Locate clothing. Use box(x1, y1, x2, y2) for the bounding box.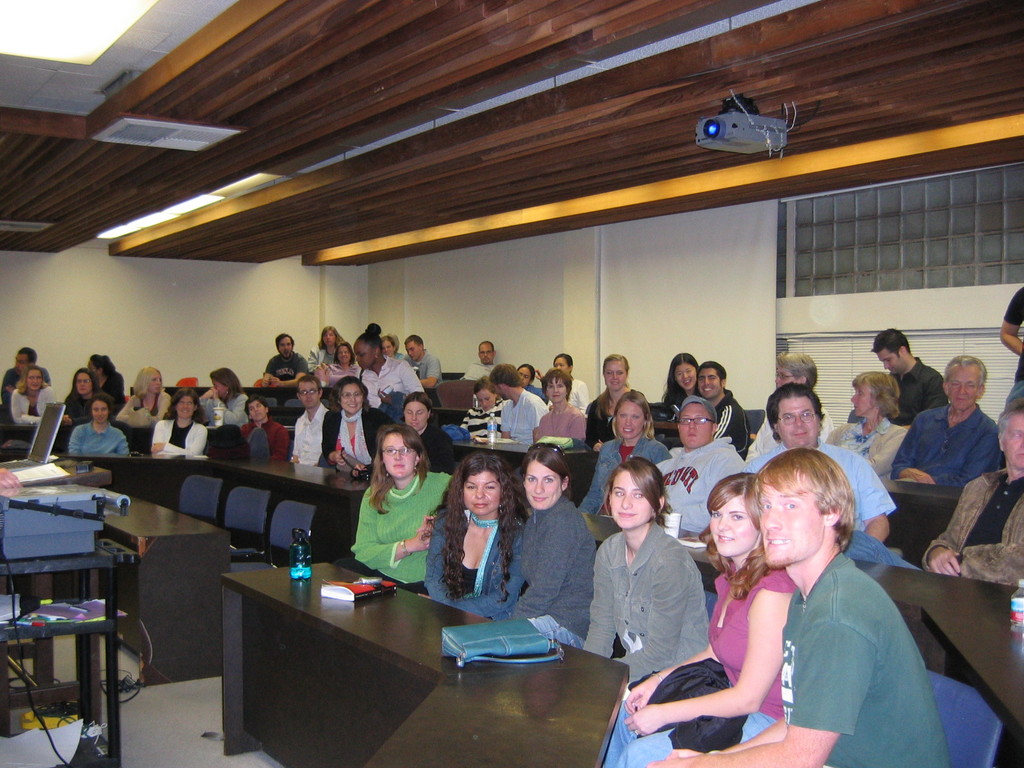
box(923, 467, 1023, 586).
